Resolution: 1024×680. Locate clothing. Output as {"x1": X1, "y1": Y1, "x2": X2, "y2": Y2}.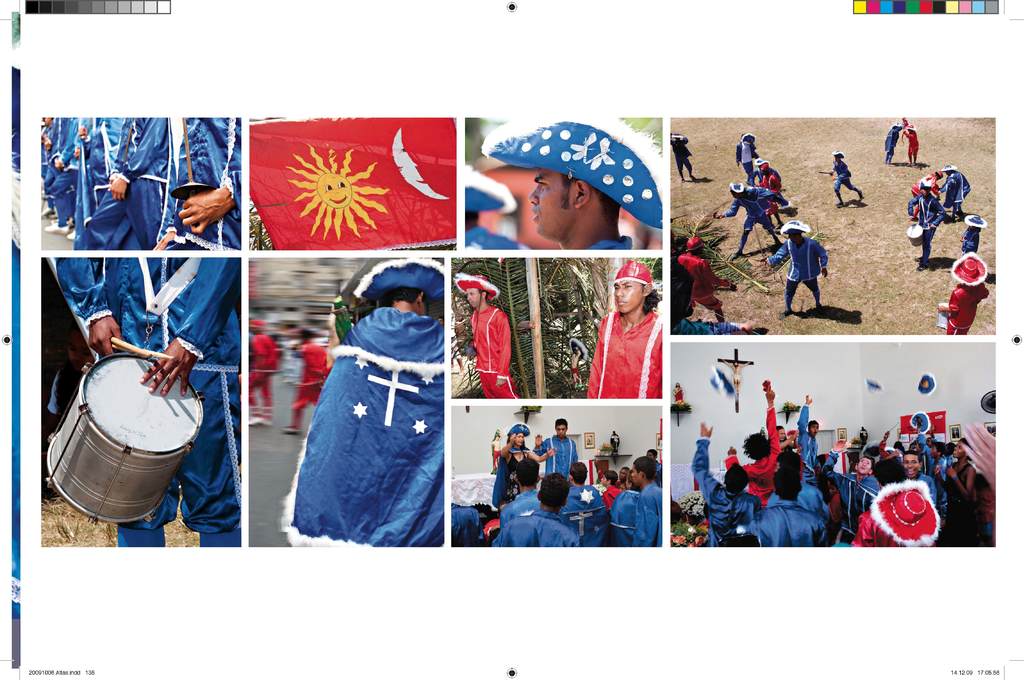
{"x1": 902, "y1": 182, "x2": 962, "y2": 252}.
